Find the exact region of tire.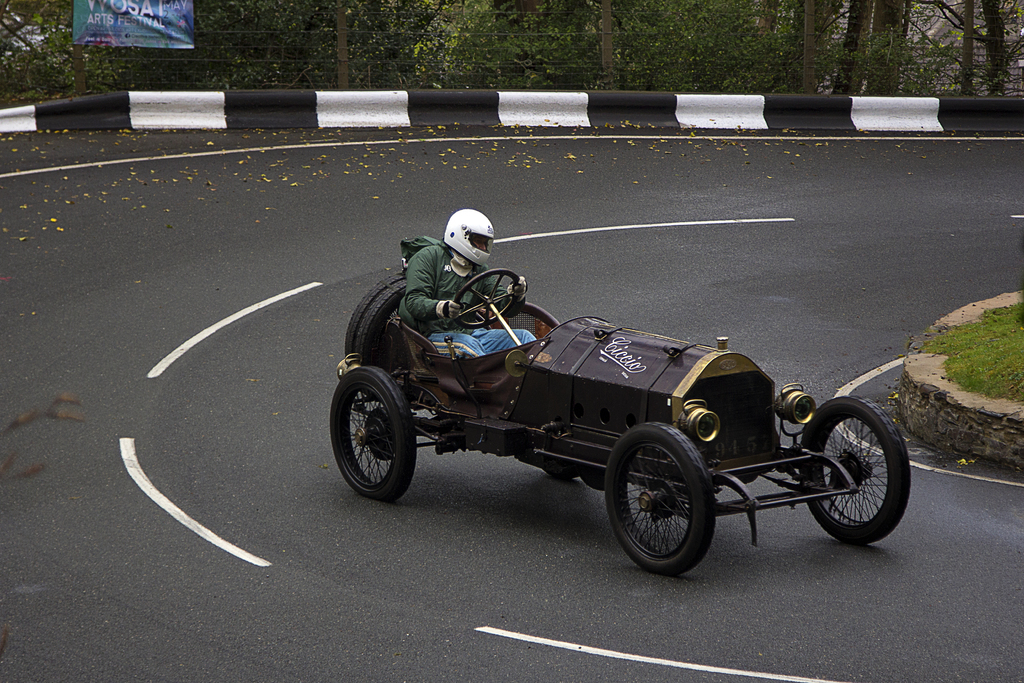
Exact region: l=344, t=277, r=409, b=370.
